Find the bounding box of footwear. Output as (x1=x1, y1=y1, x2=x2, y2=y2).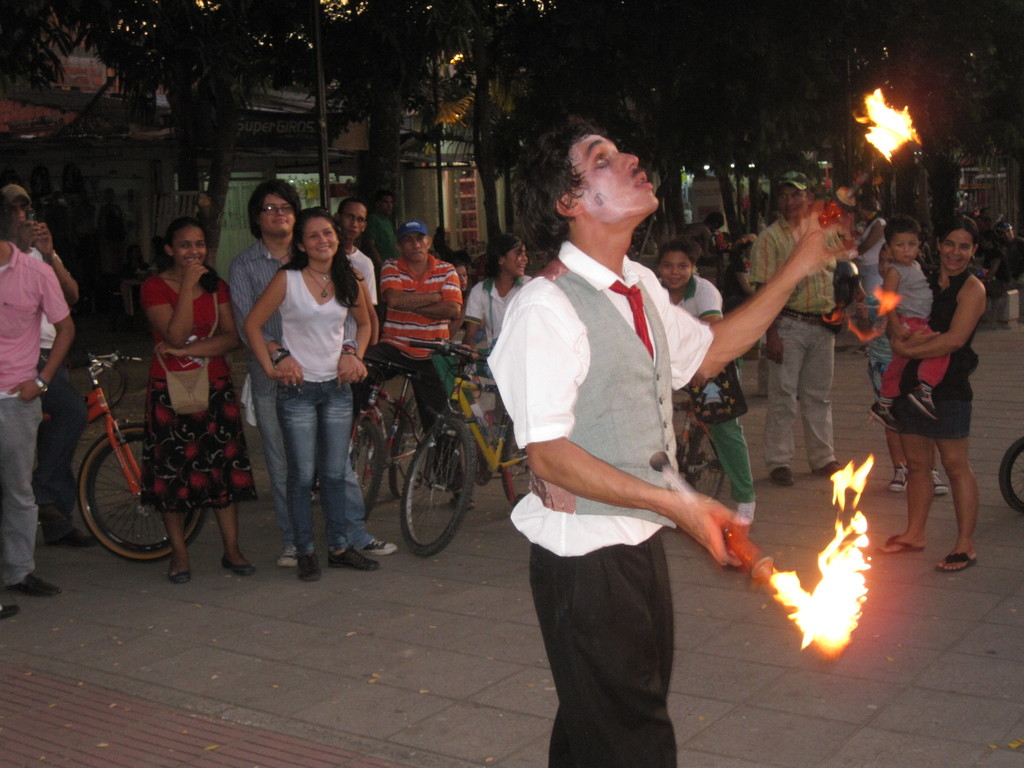
(x1=770, y1=468, x2=796, y2=487).
